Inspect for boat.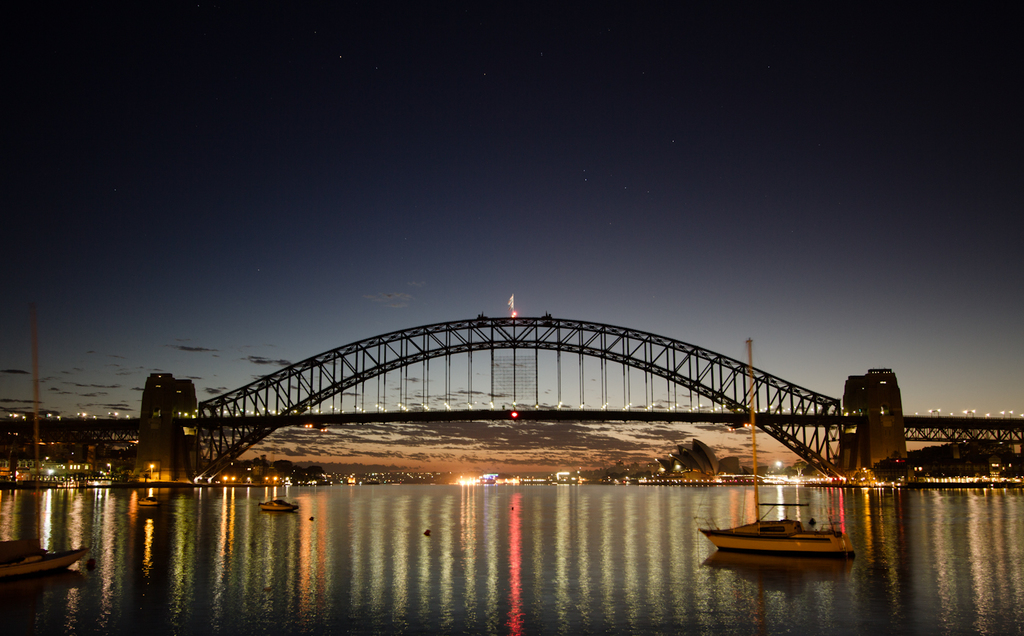
Inspection: x1=267 y1=490 x2=295 y2=511.
